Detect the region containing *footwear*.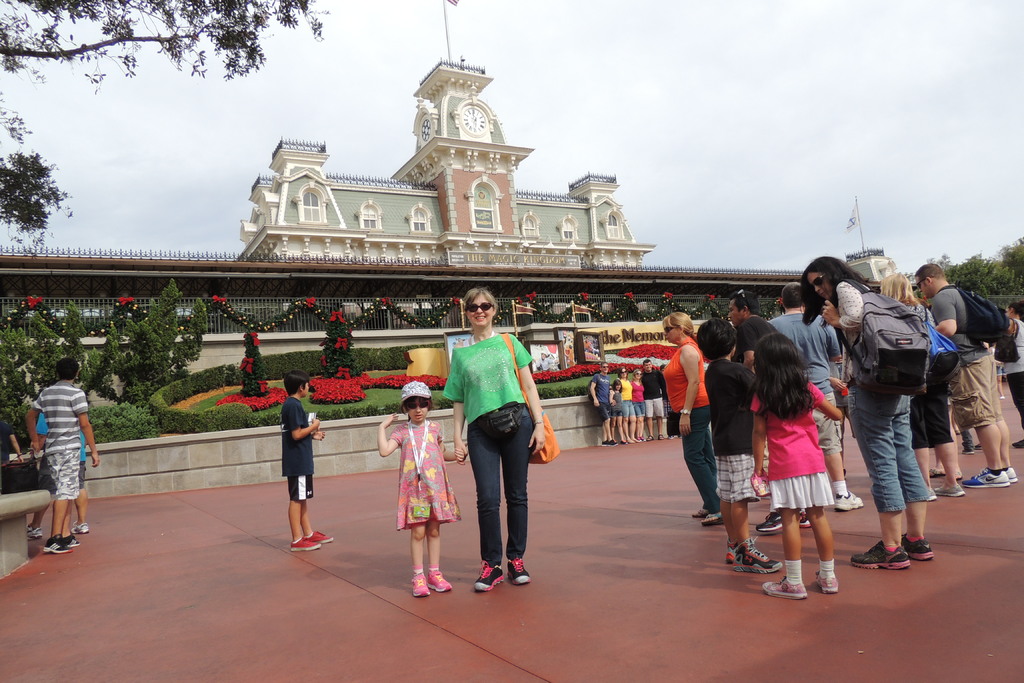
l=725, t=538, r=737, b=566.
